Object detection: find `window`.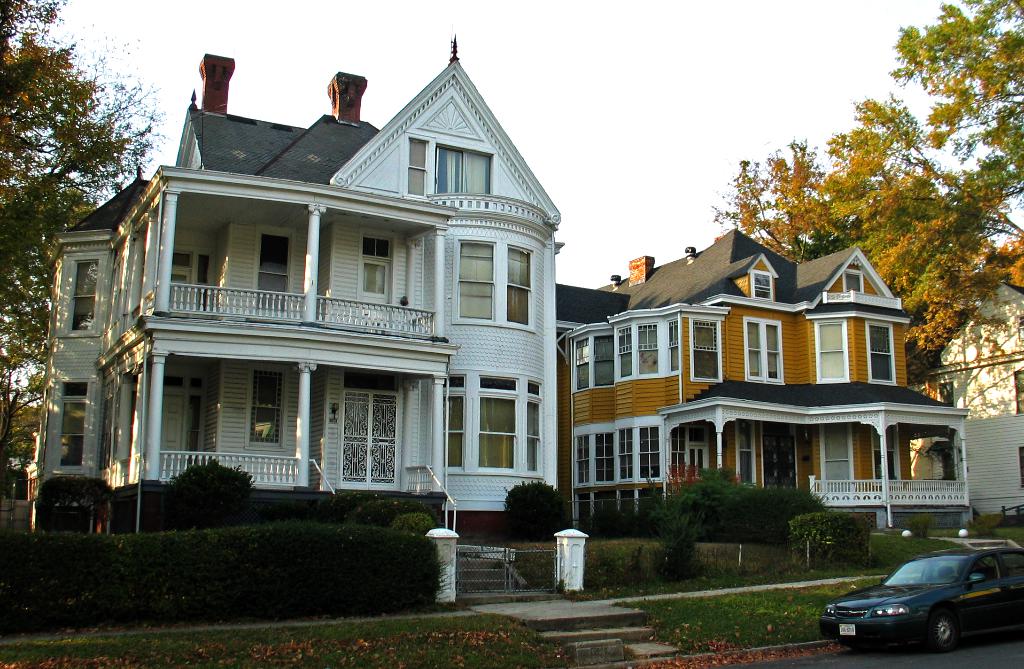
(left=591, top=330, right=618, bottom=401).
